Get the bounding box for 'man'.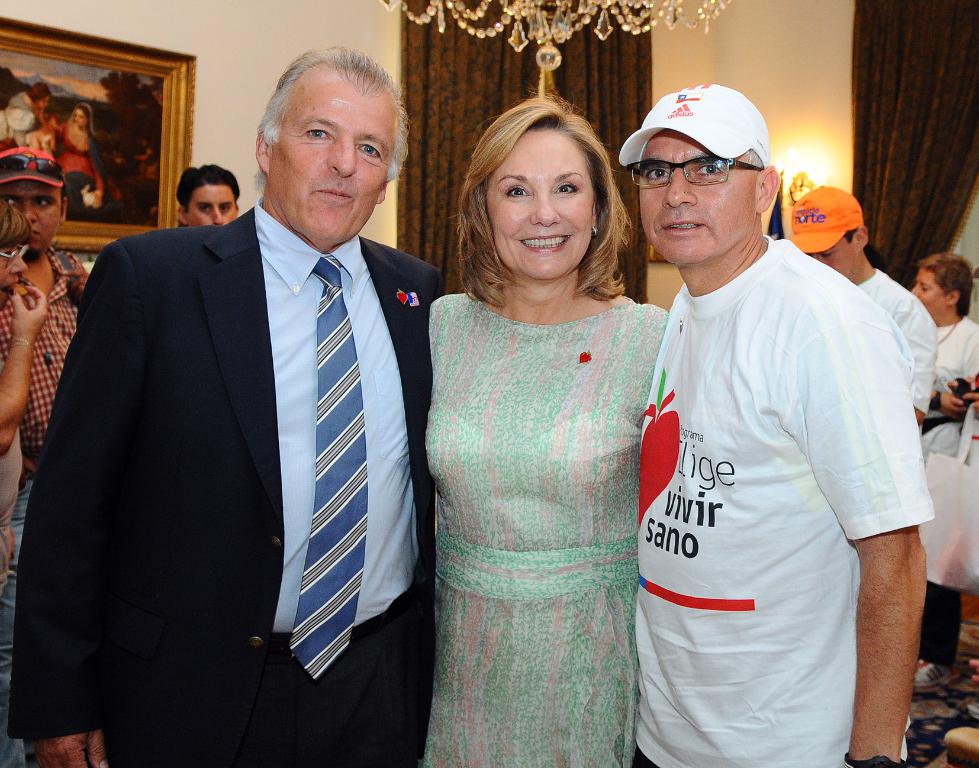
(x1=781, y1=188, x2=946, y2=435).
